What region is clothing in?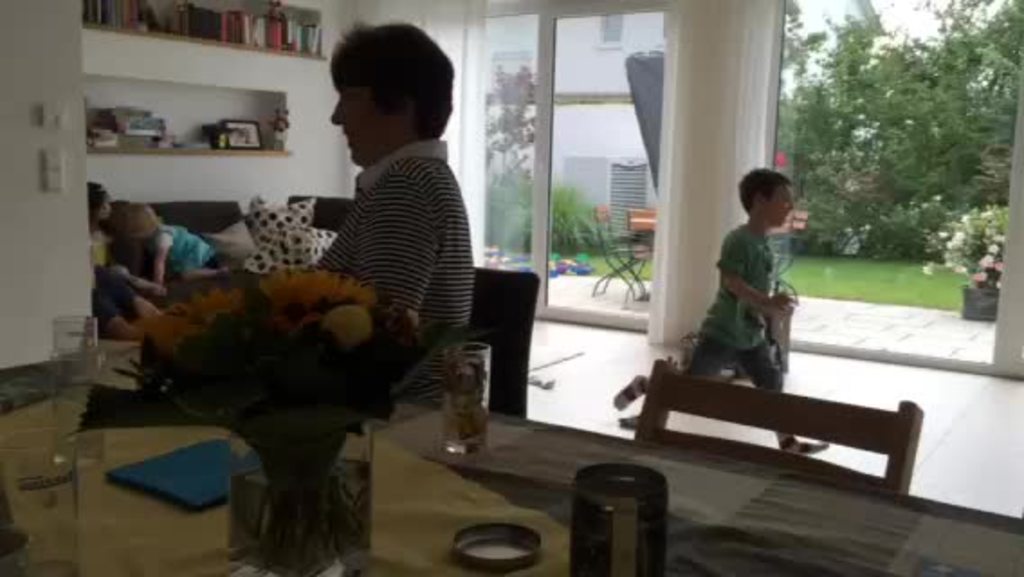
box(319, 137, 471, 415).
